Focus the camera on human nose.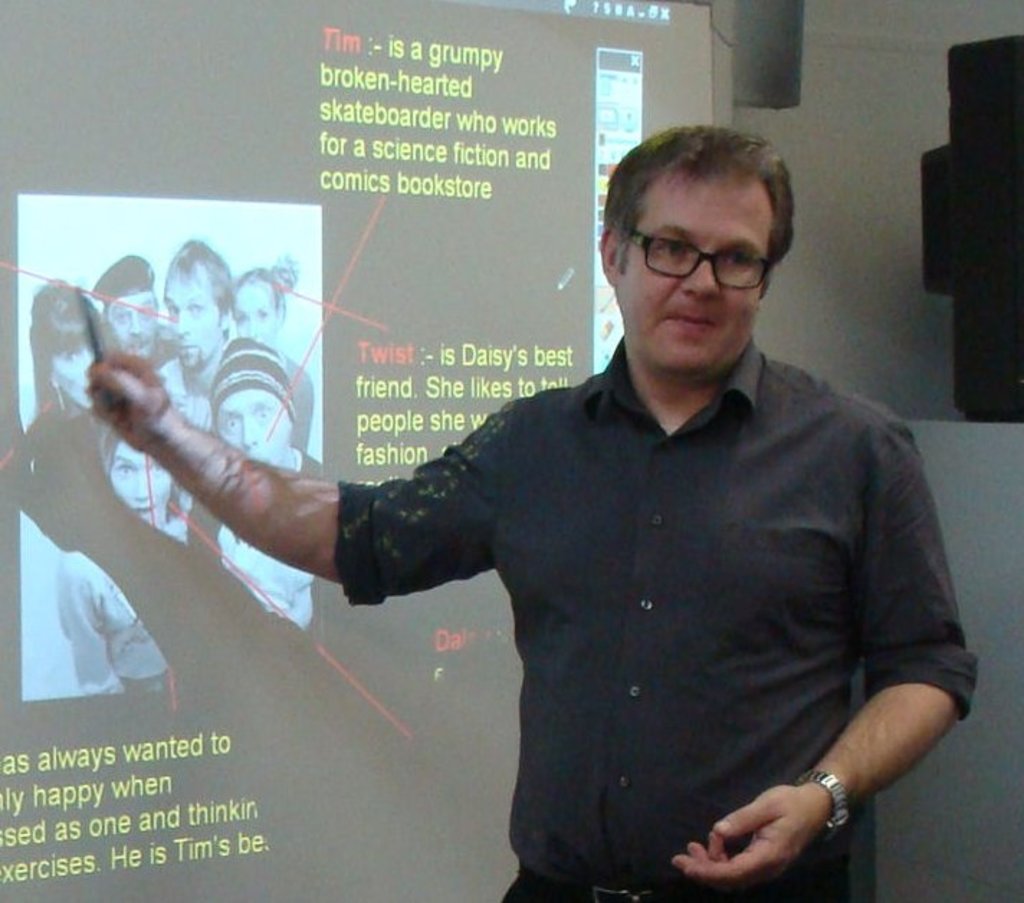
Focus region: 682, 250, 721, 299.
